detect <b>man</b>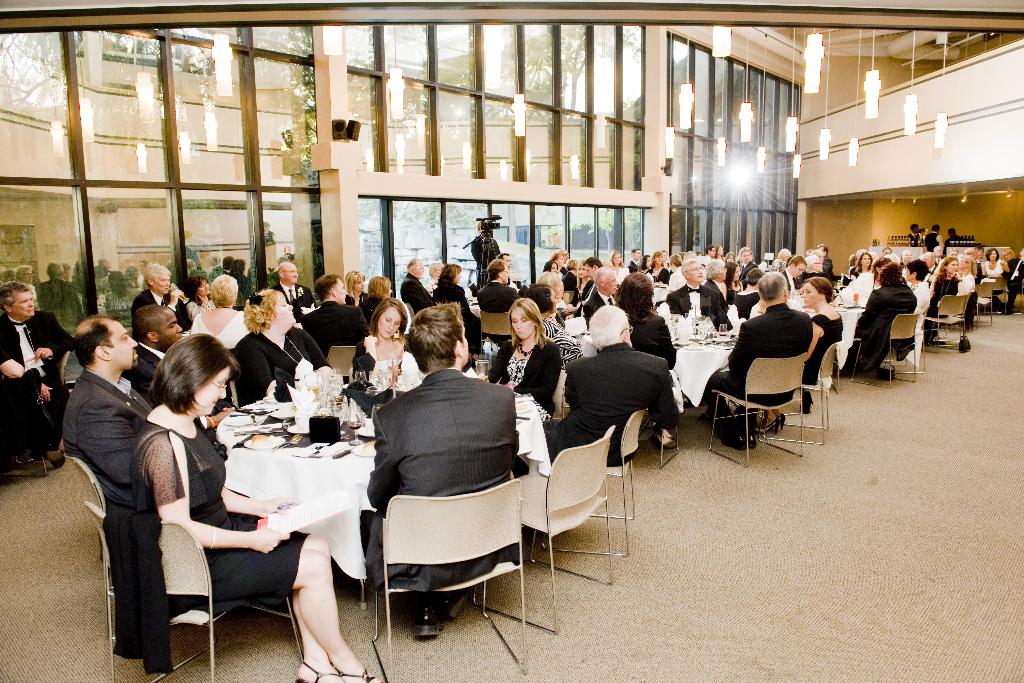
[550, 247, 564, 276]
